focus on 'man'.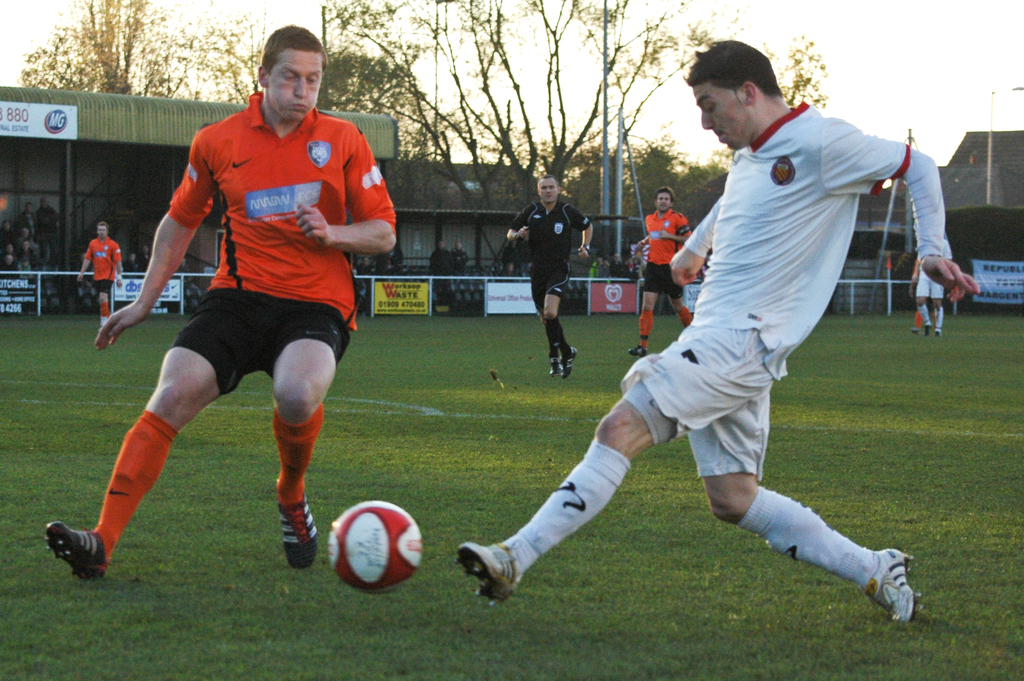
Focused at bbox=[76, 217, 129, 336].
